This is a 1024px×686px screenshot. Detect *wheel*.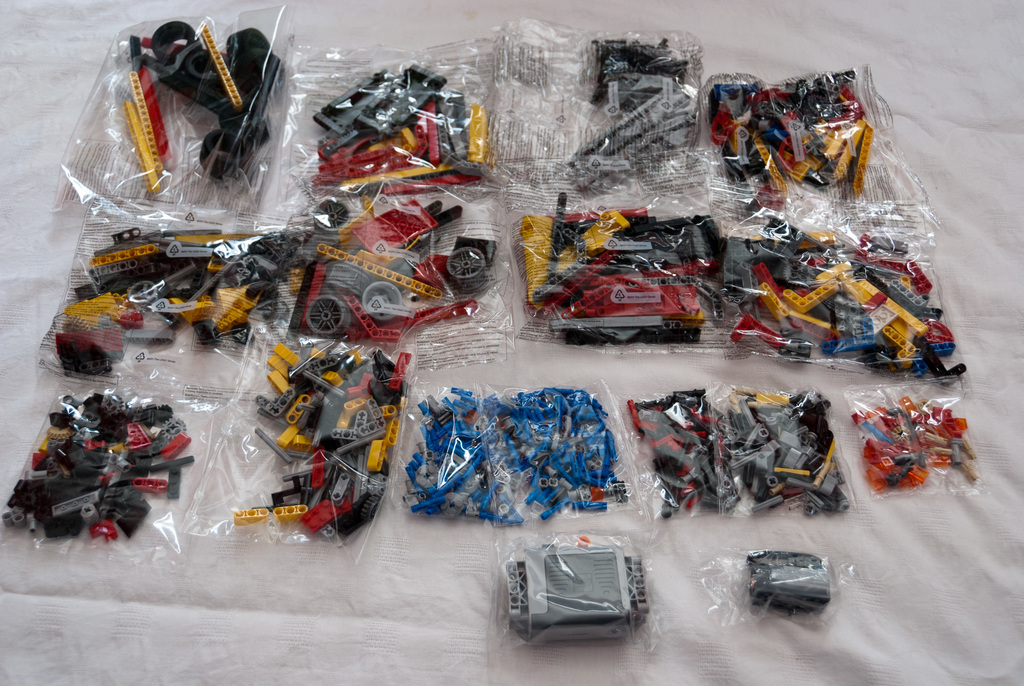
{"x1": 219, "y1": 92, "x2": 273, "y2": 139}.
